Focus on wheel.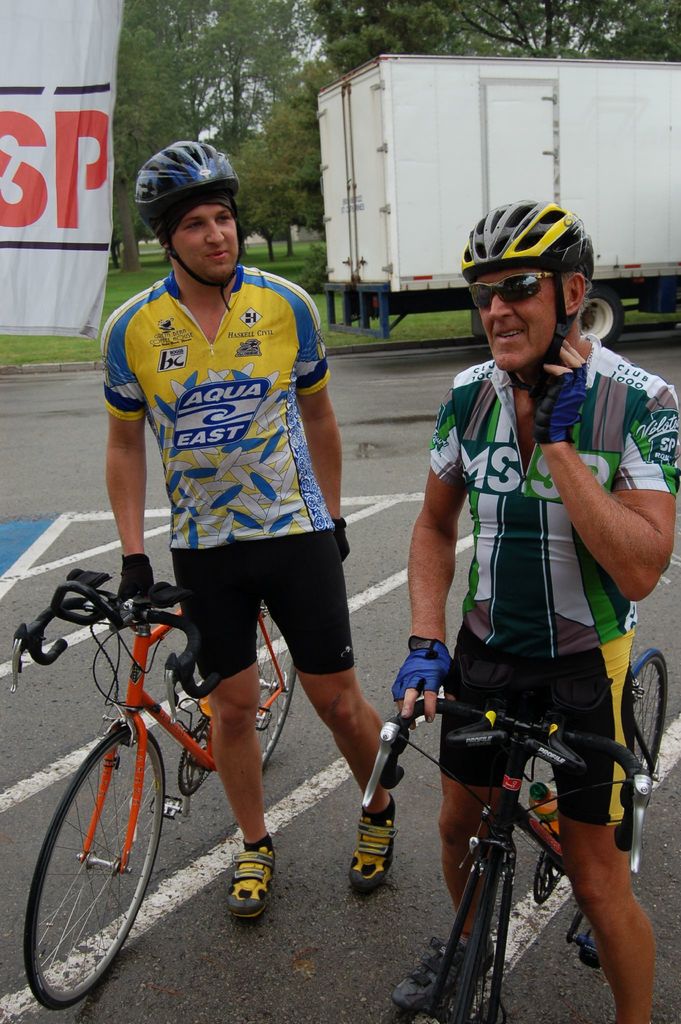
Focused at detection(631, 648, 668, 776).
